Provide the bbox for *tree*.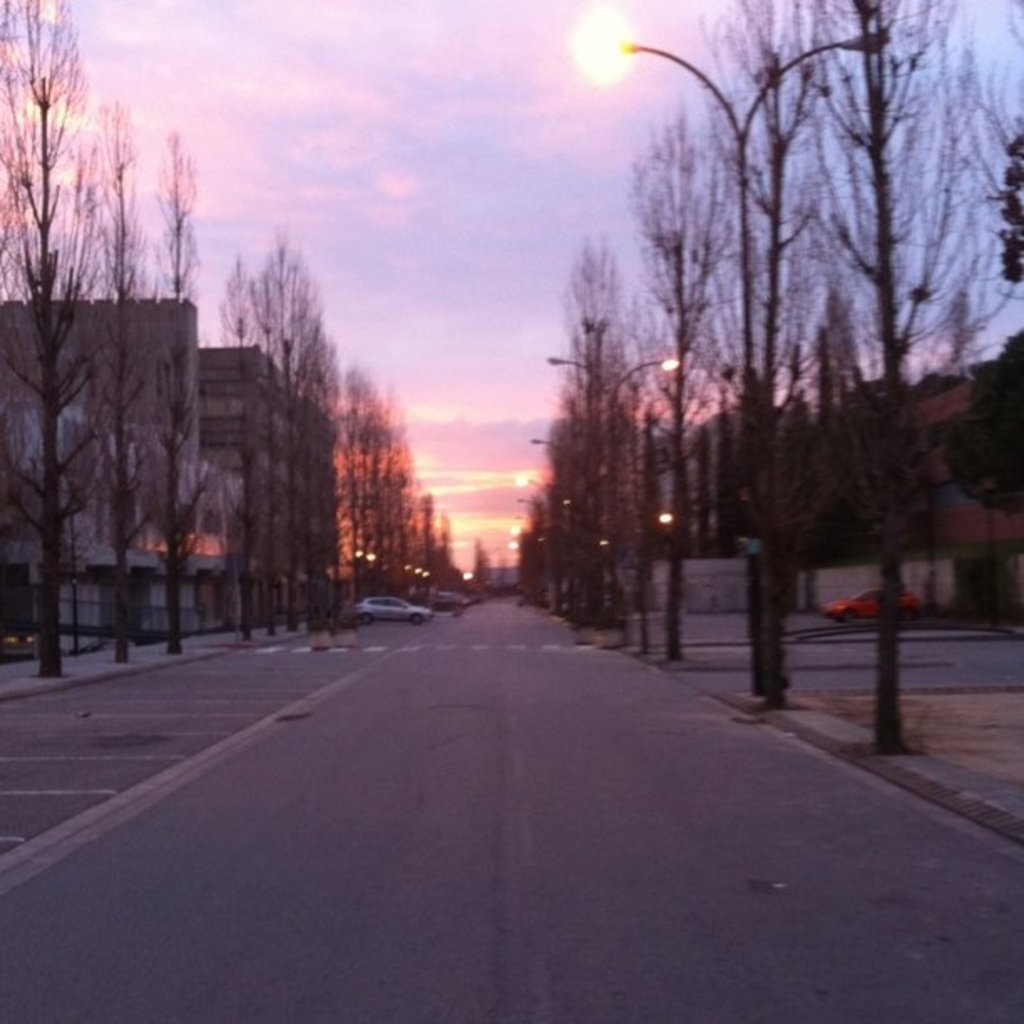
<box>467,537,484,606</box>.
